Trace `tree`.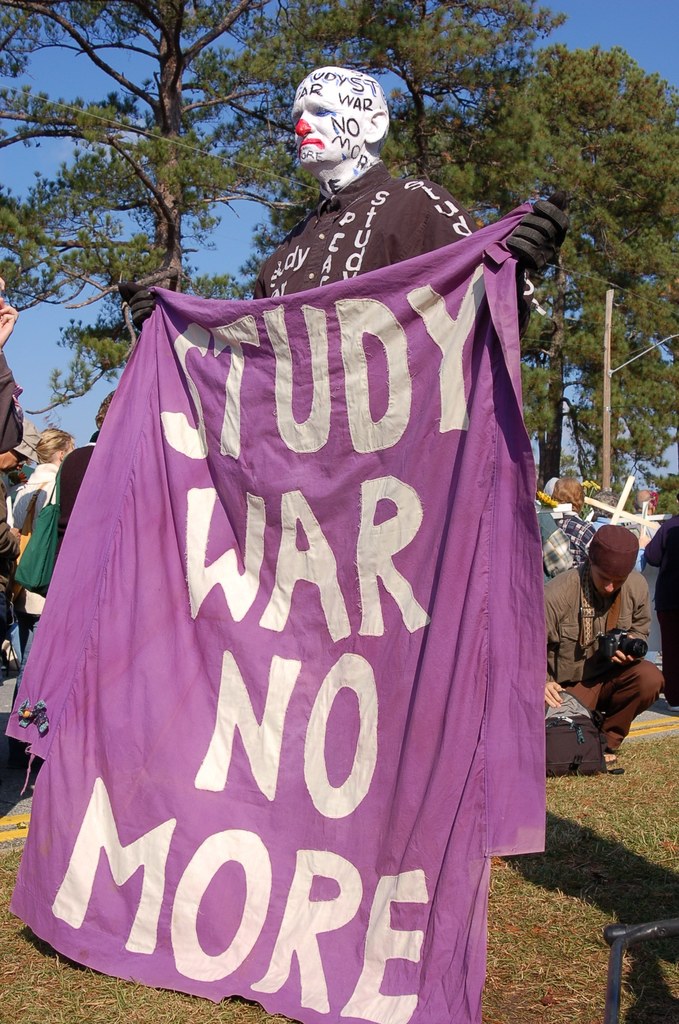
Traced to [x1=637, y1=465, x2=678, y2=497].
